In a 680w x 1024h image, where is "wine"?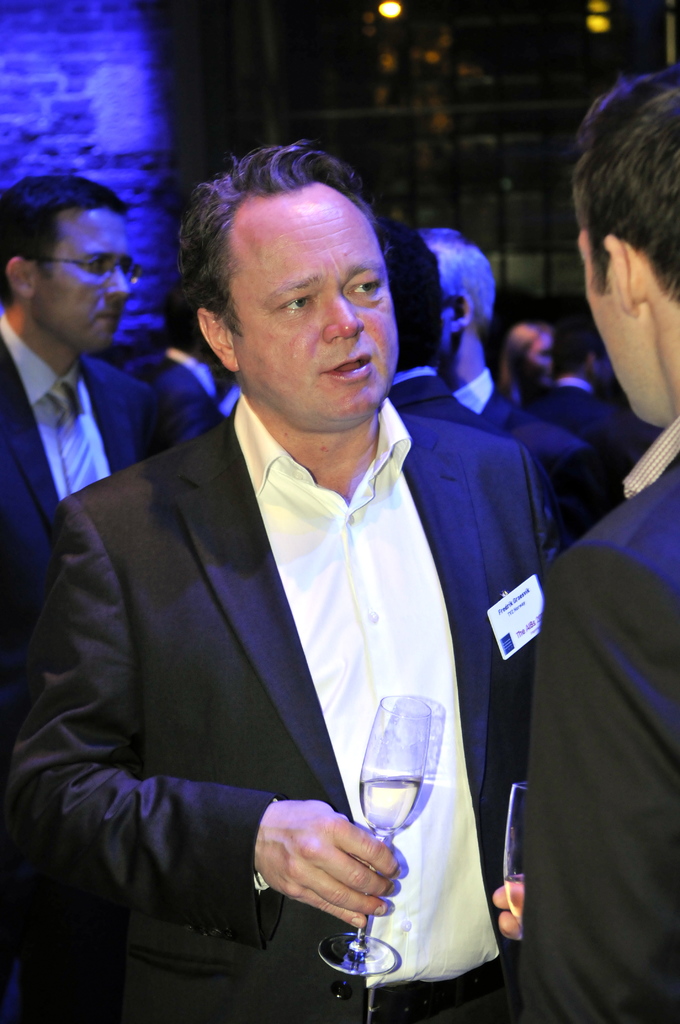
[357,778,417,834].
